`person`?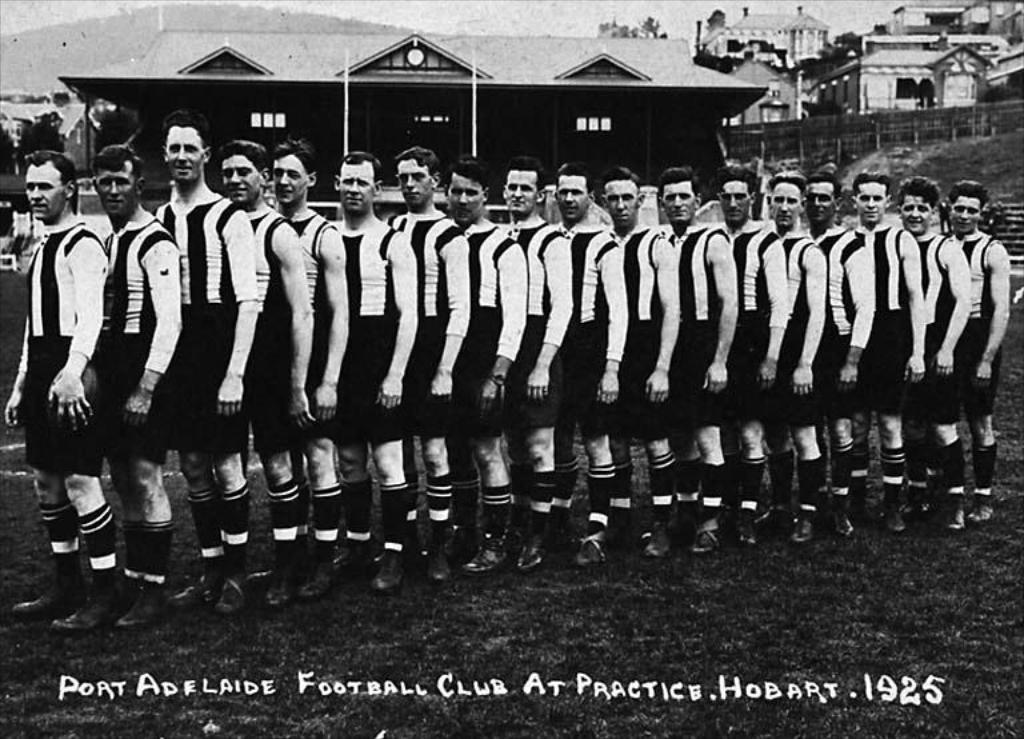
(x1=145, y1=117, x2=261, y2=608)
